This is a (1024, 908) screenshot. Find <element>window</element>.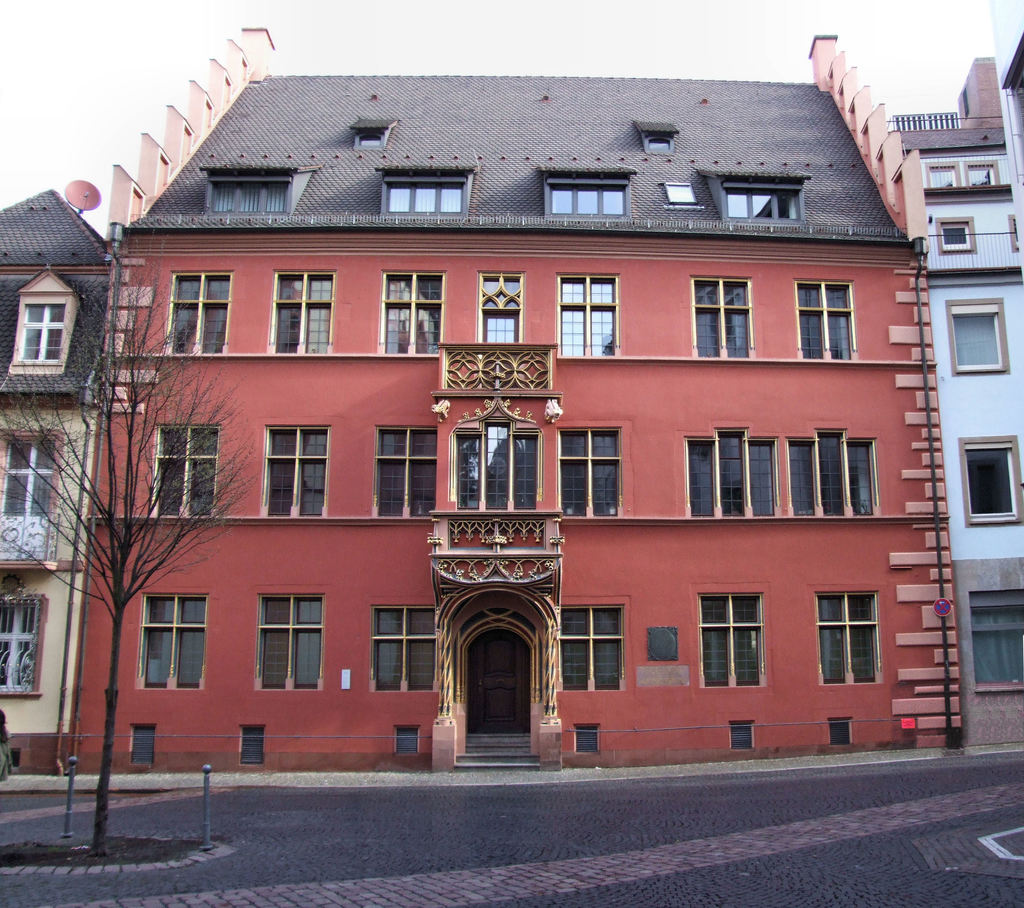
Bounding box: {"left": 14, "top": 297, "right": 65, "bottom": 367}.
